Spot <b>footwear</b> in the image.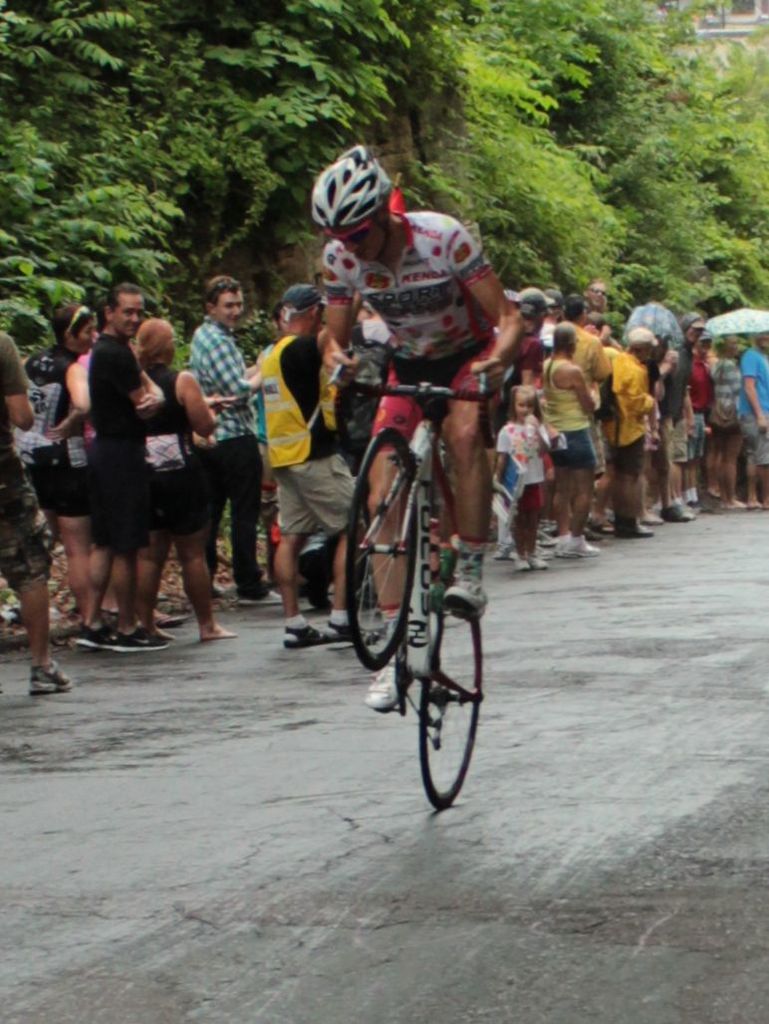
<b>footwear</b> found at [left=559, top=540, right=581, bottom=560].
